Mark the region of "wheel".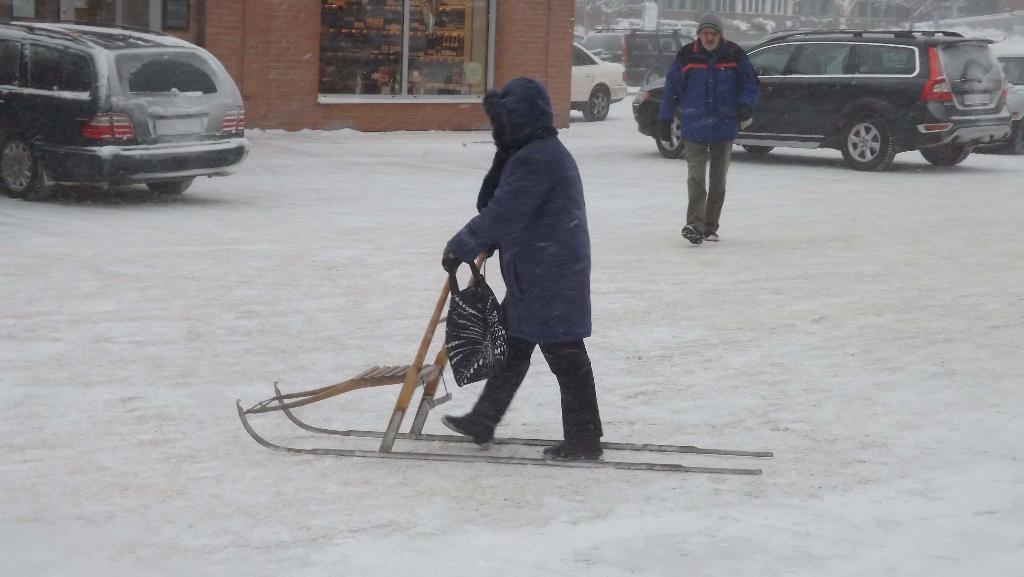
Region: <region>836, 111, 894, 174</region>.
